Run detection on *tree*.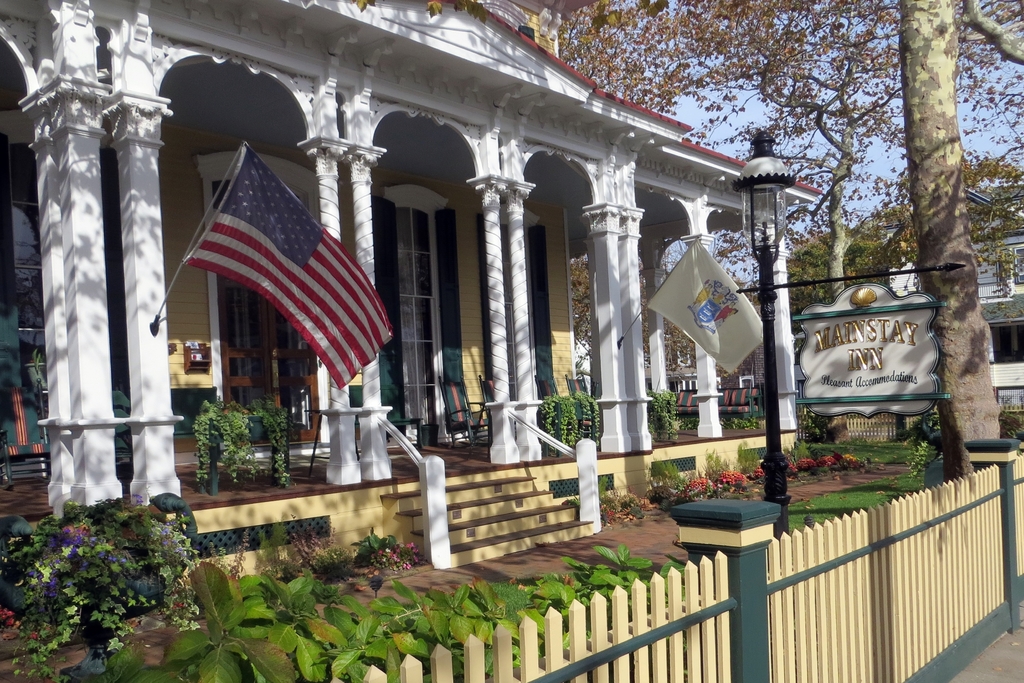
Result: bbox=[544, 0, 1023, 453].
